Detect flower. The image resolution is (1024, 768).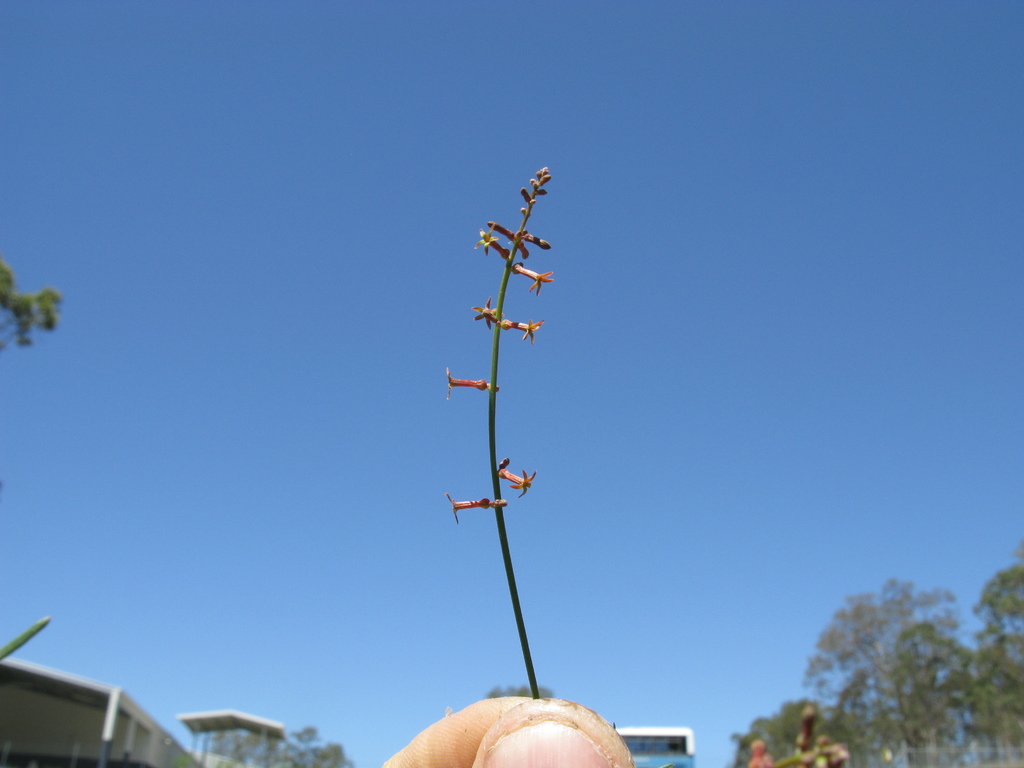
bbox(511, 266, 554, 292).
